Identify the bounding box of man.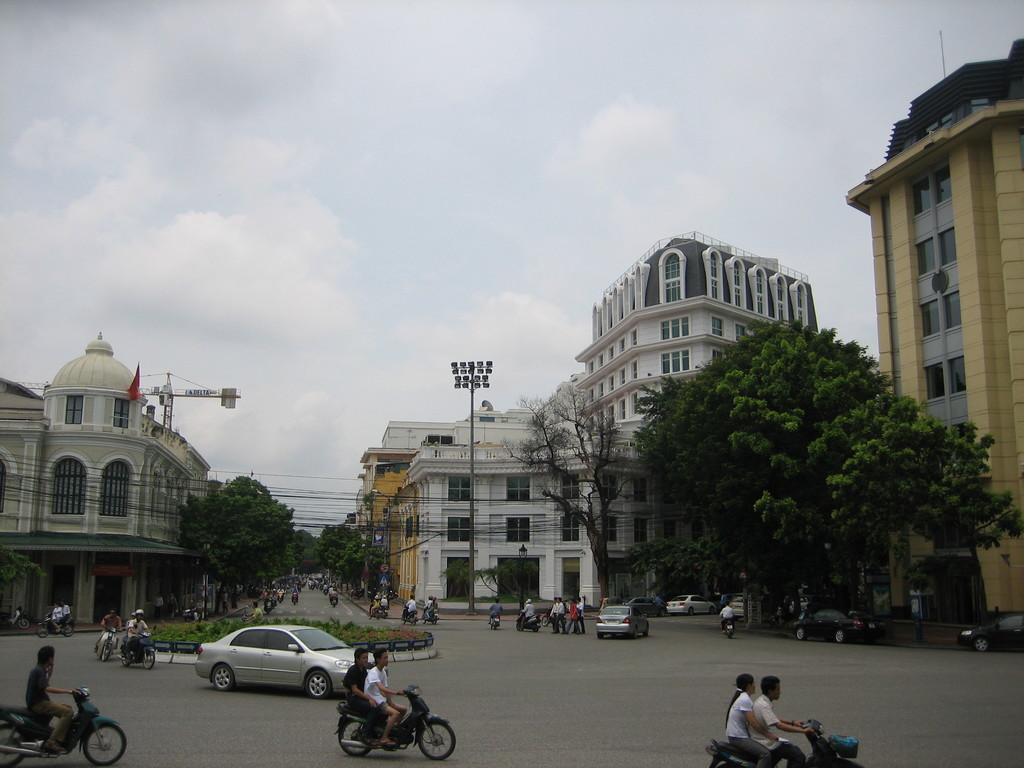
Rect(291, 588, 298, 602).
